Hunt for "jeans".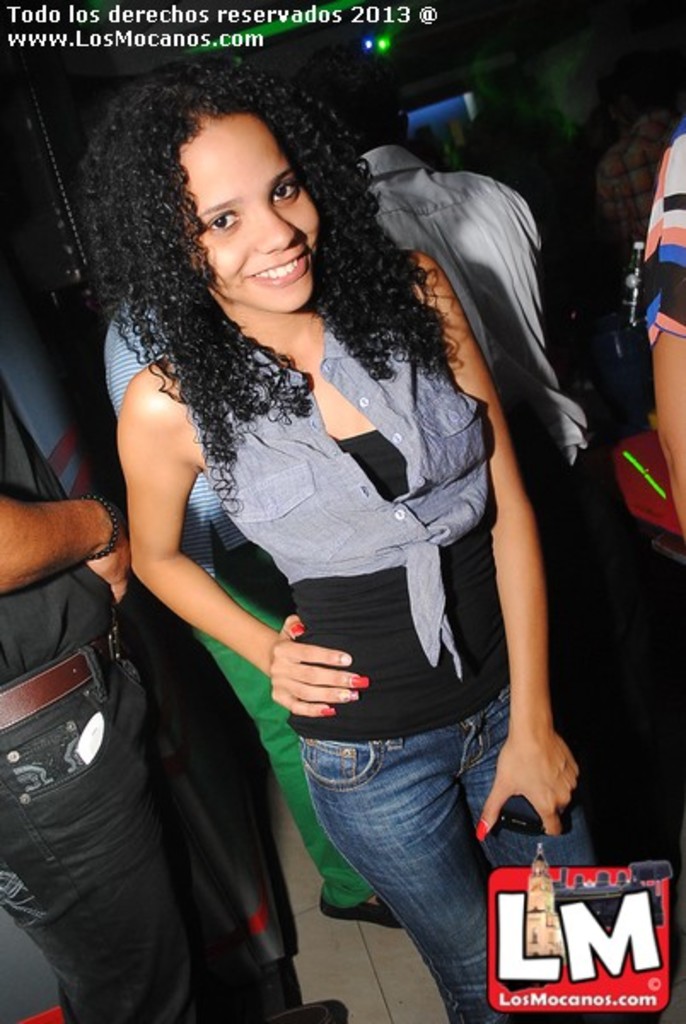
Hunted down at detection(287, 674, 608, 1022).
